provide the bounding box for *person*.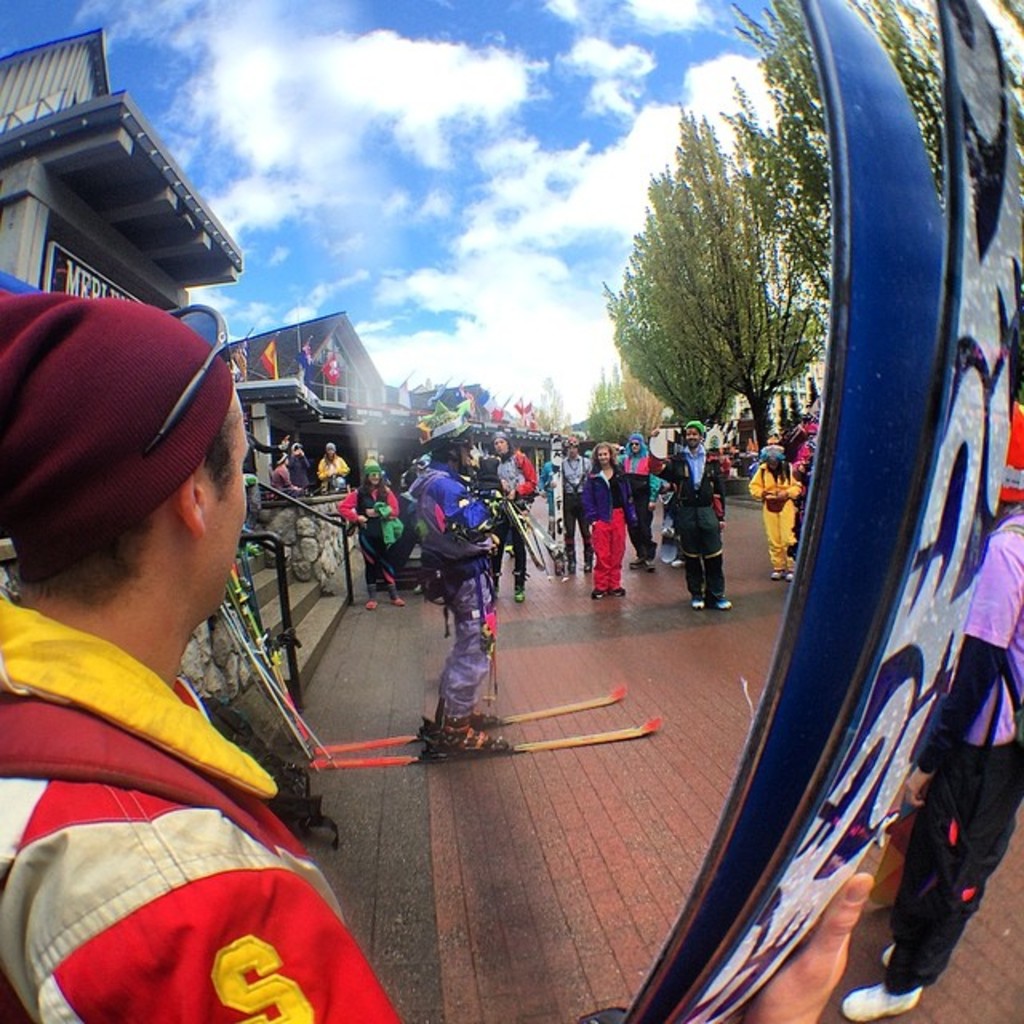
l=570, t=430, r=635, b=610.
